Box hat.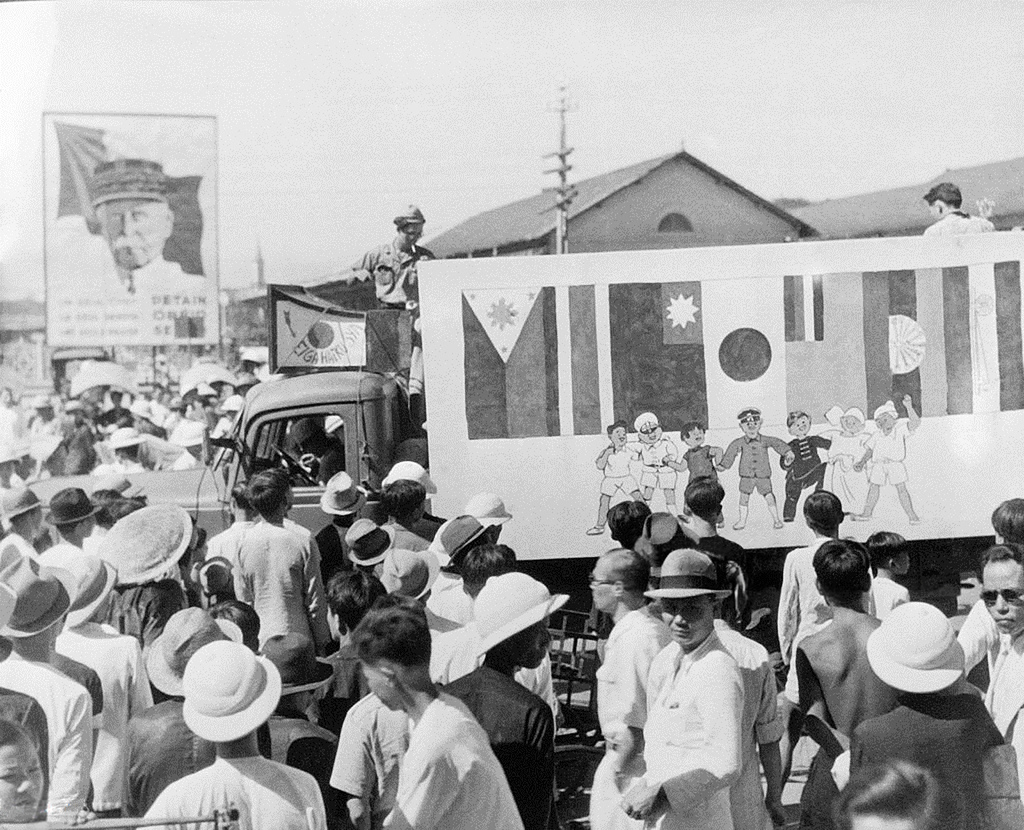
bbox=(97, 502, 191, 582).
